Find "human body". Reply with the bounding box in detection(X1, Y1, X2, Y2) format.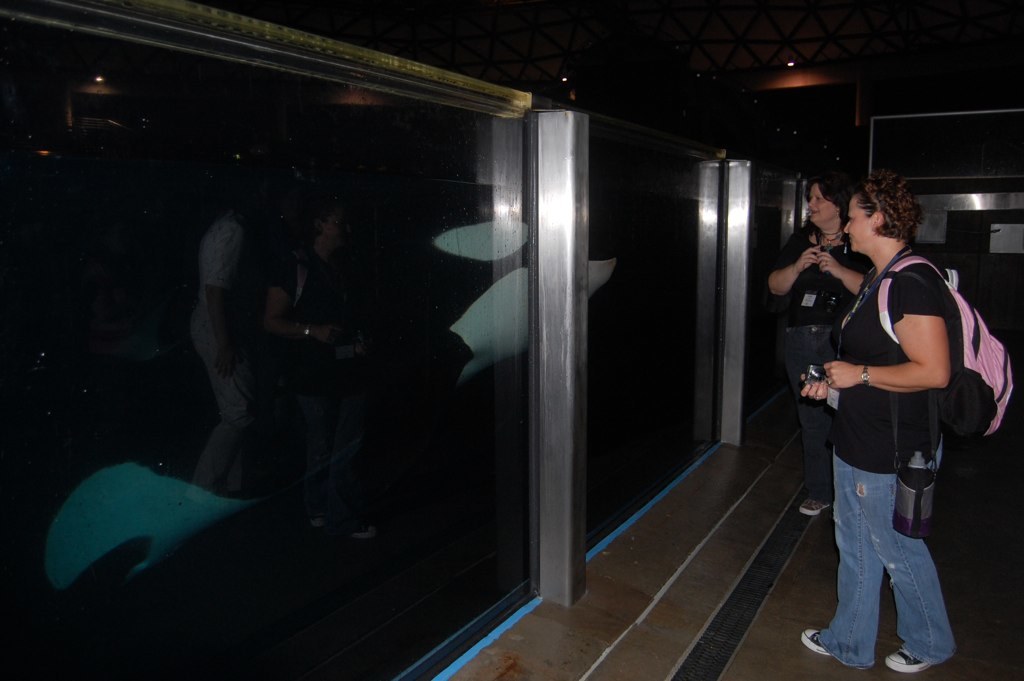
detection(767, 225, 875, 519).
